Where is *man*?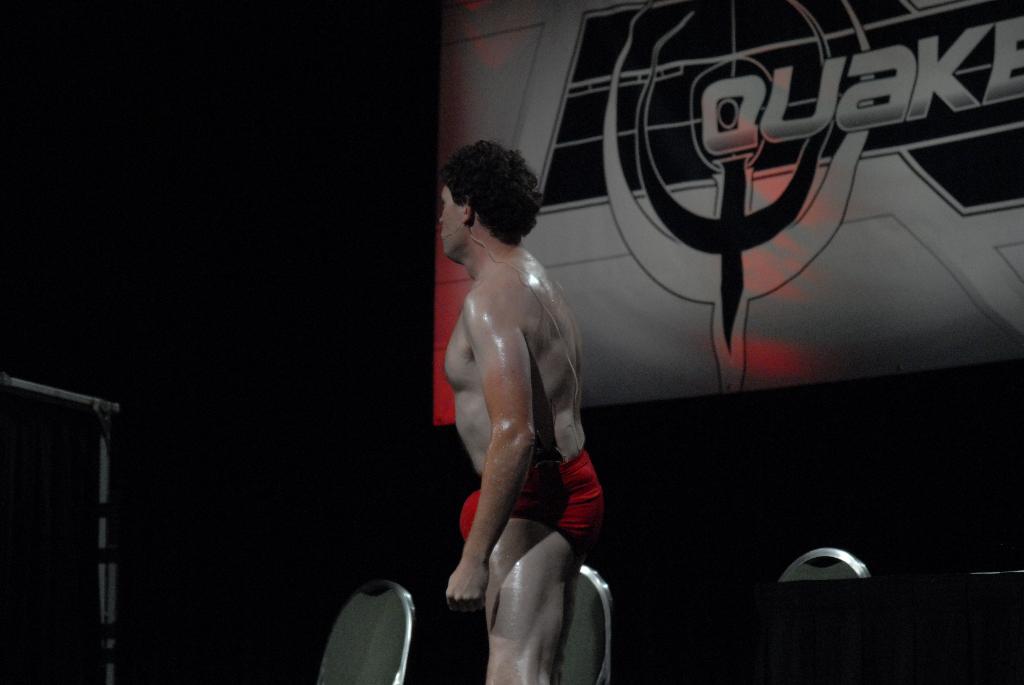
(left=425, top=138, right=617, bottom=672).
